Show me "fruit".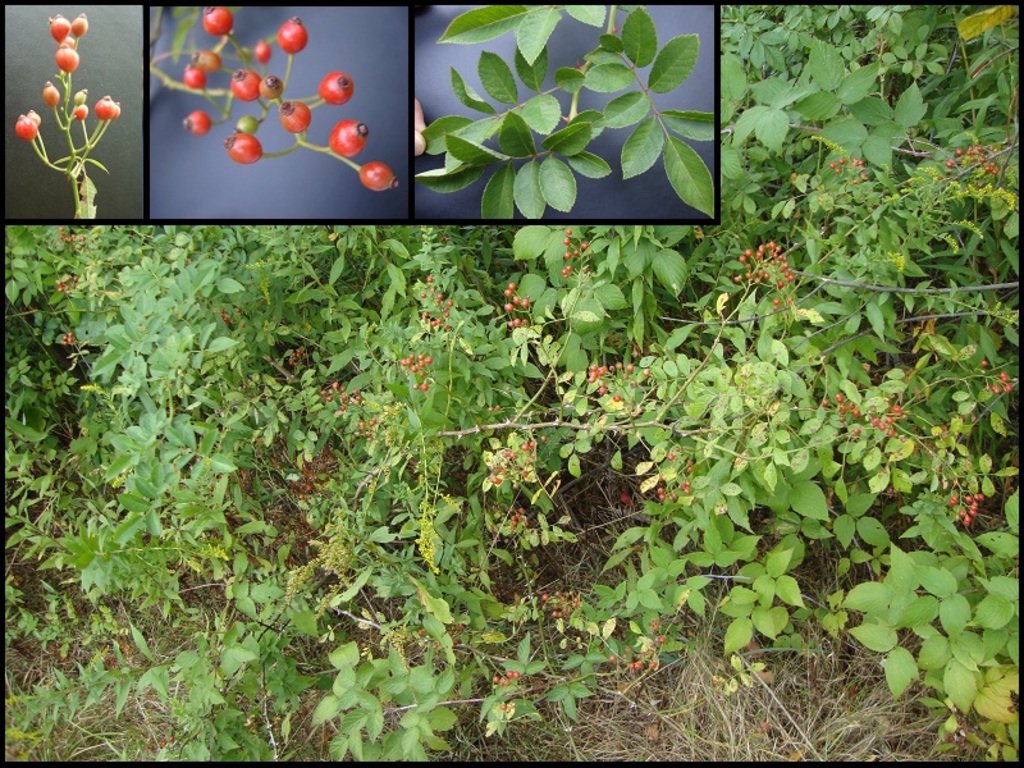
"fruit" is here: [left=50, top=15, right=69, bottom=42].
